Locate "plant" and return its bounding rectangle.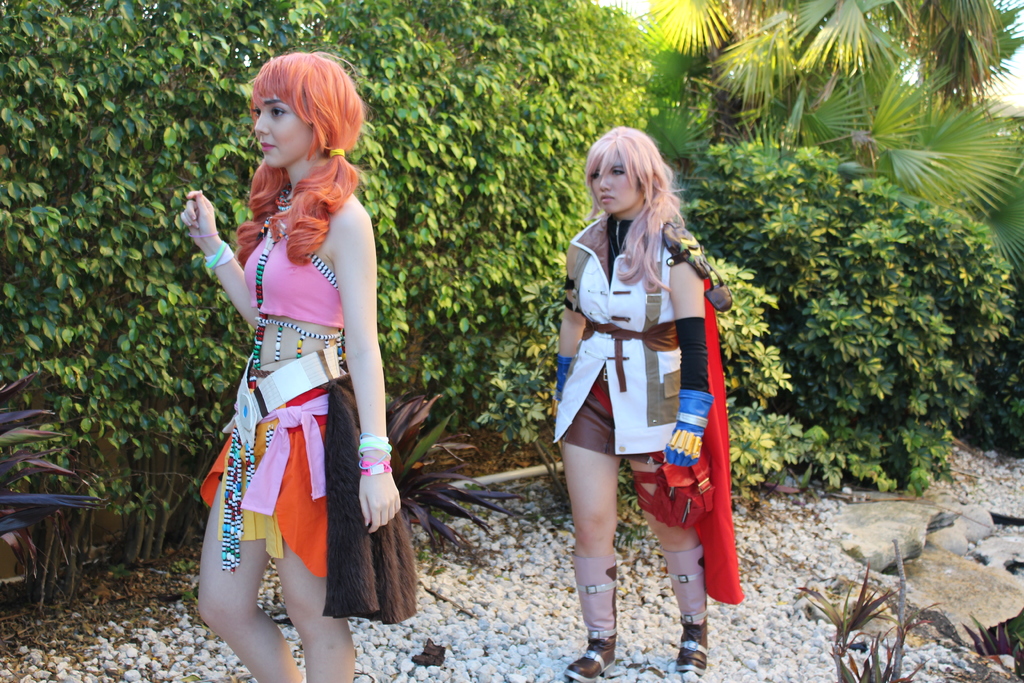
{"left": 488, "top": 433, "right": 554, "bottom": 467}.
